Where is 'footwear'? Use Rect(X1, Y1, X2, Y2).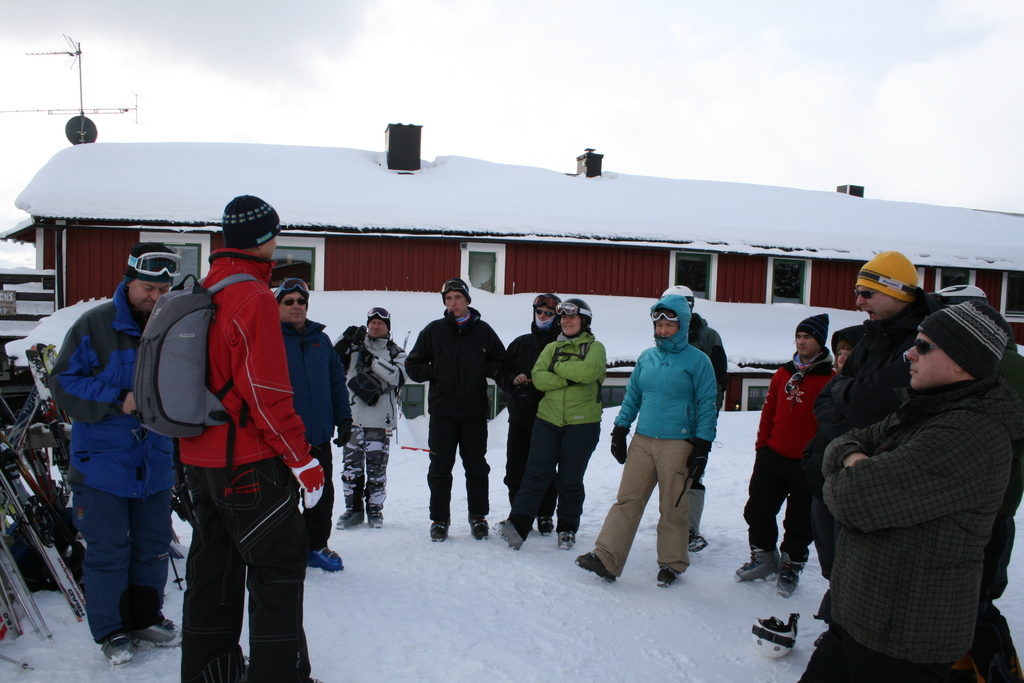
Rect(776, 551, 808, 604).
